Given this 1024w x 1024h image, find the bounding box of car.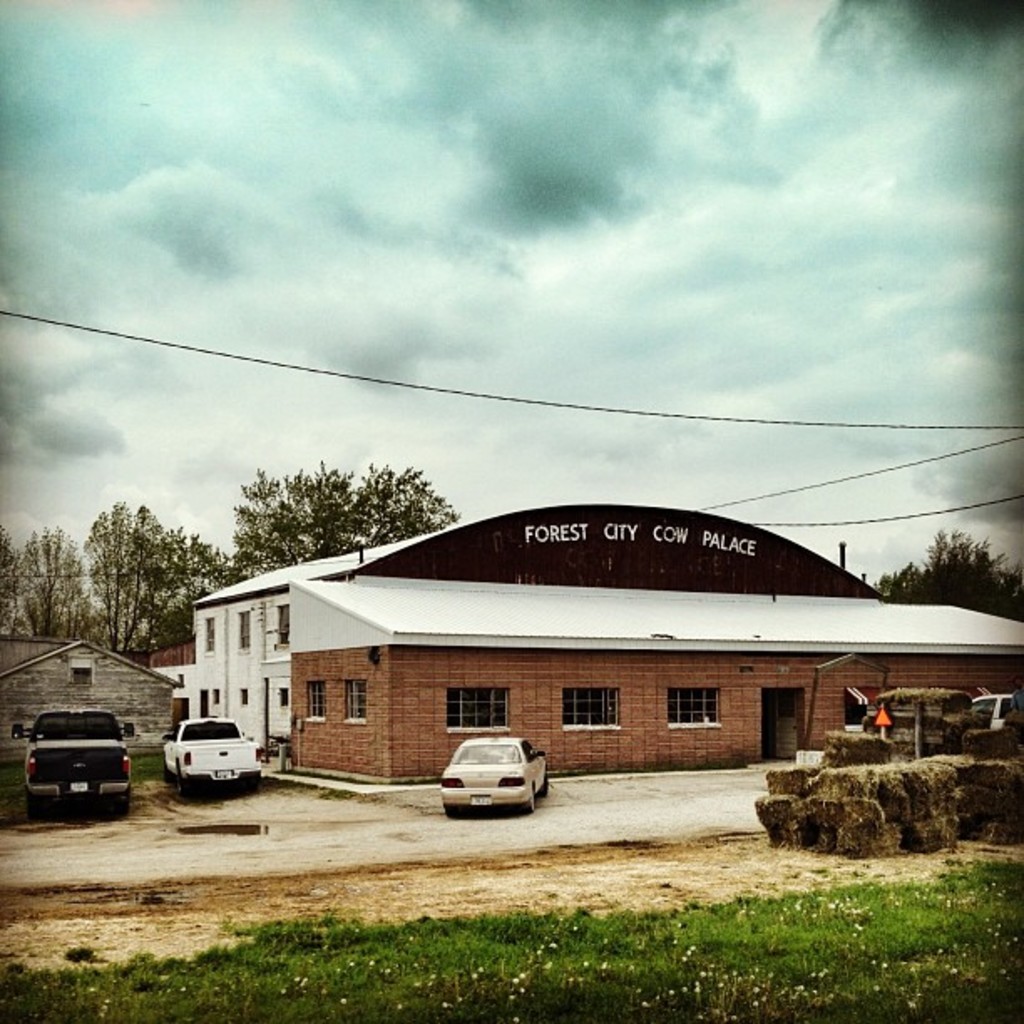
[left=8, top=706, right=136, bottom=815].
